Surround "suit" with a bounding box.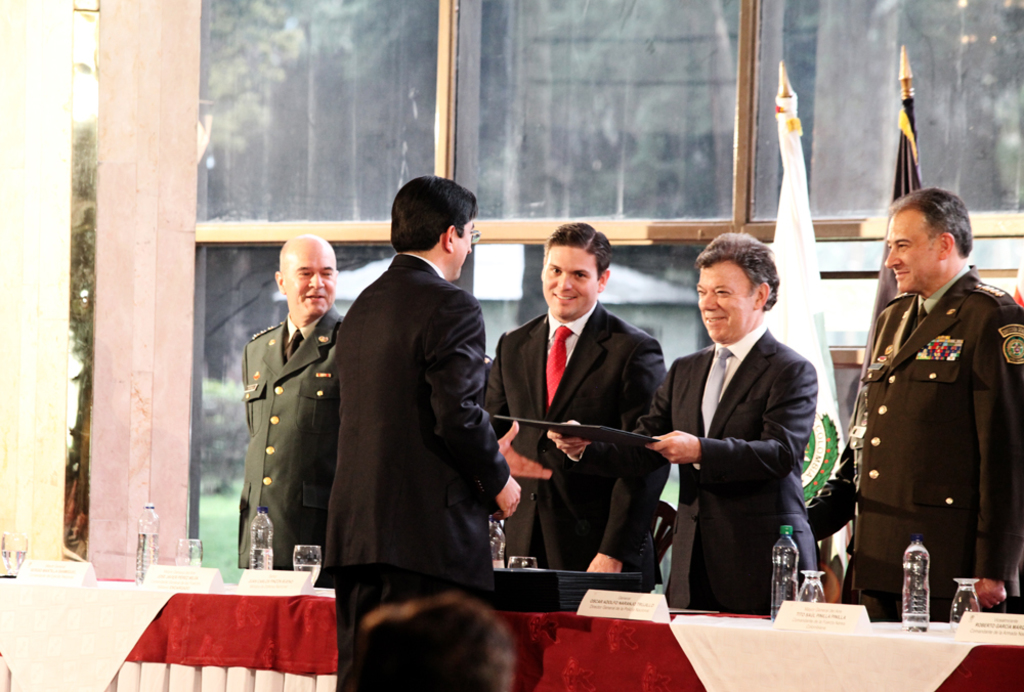
detection(236, 315, 346, 589).
